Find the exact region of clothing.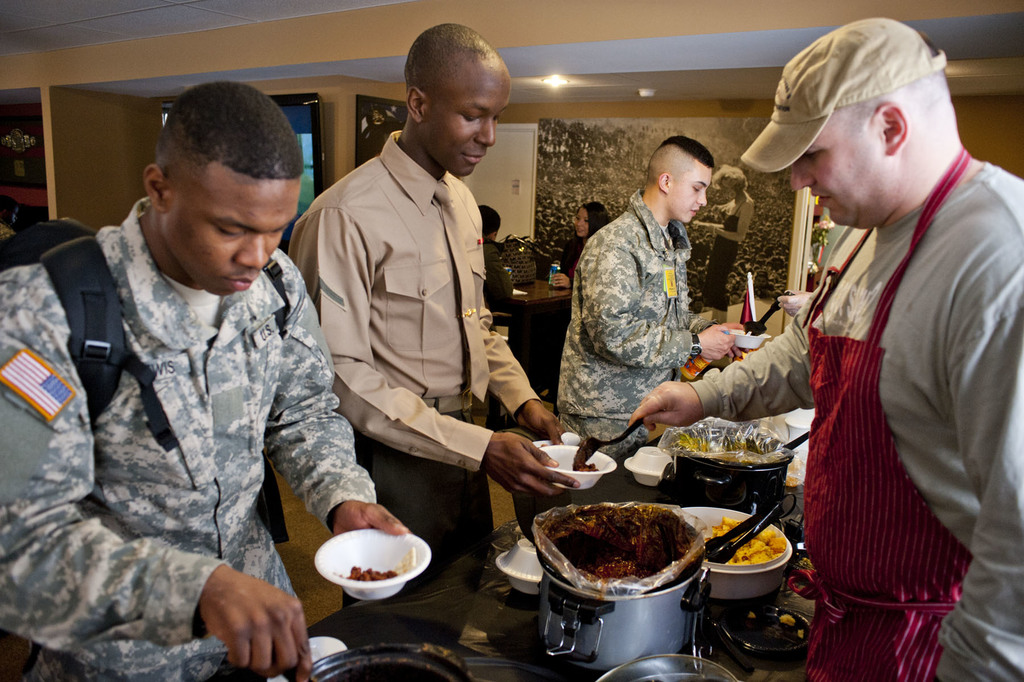
Exact region: pyautogui.locateOnScreen(701, 199, 754, 313).
